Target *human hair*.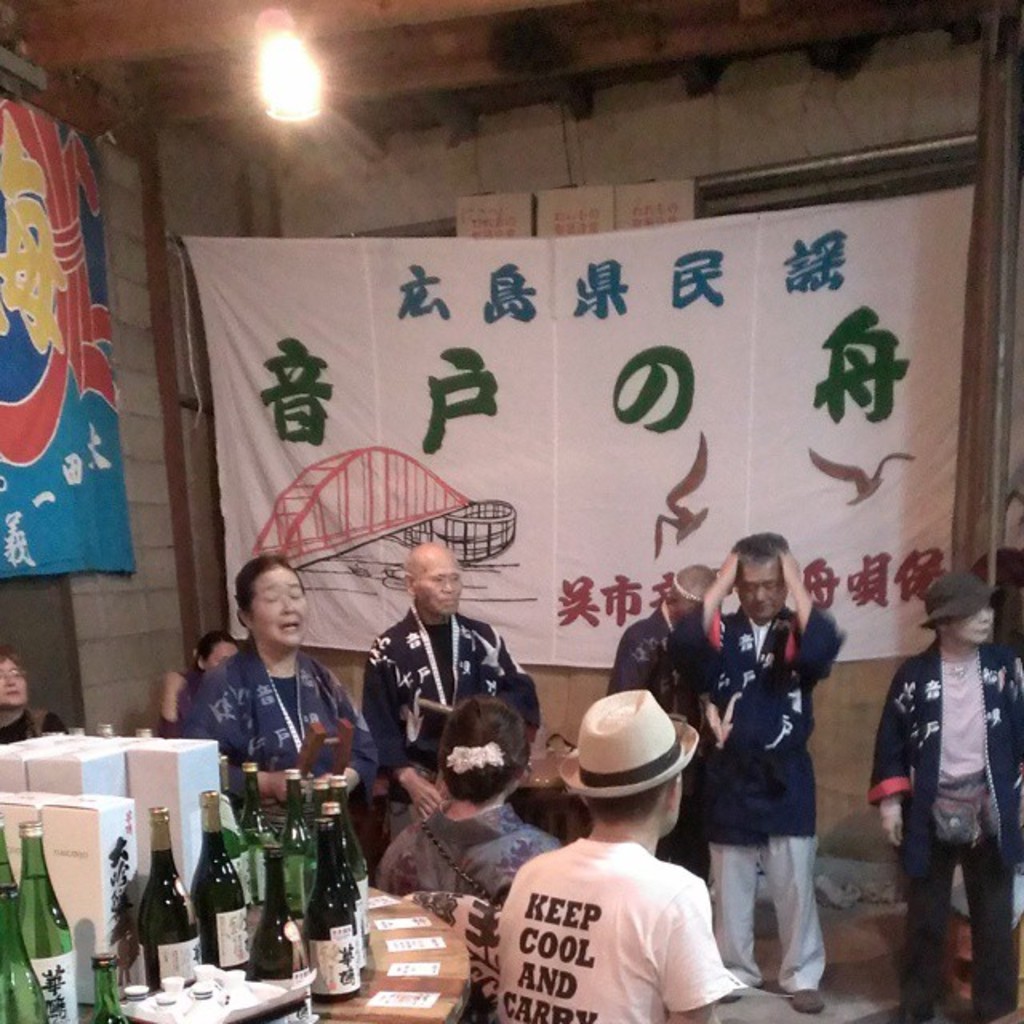
Target region: <box>192,635,243,683</box>.
